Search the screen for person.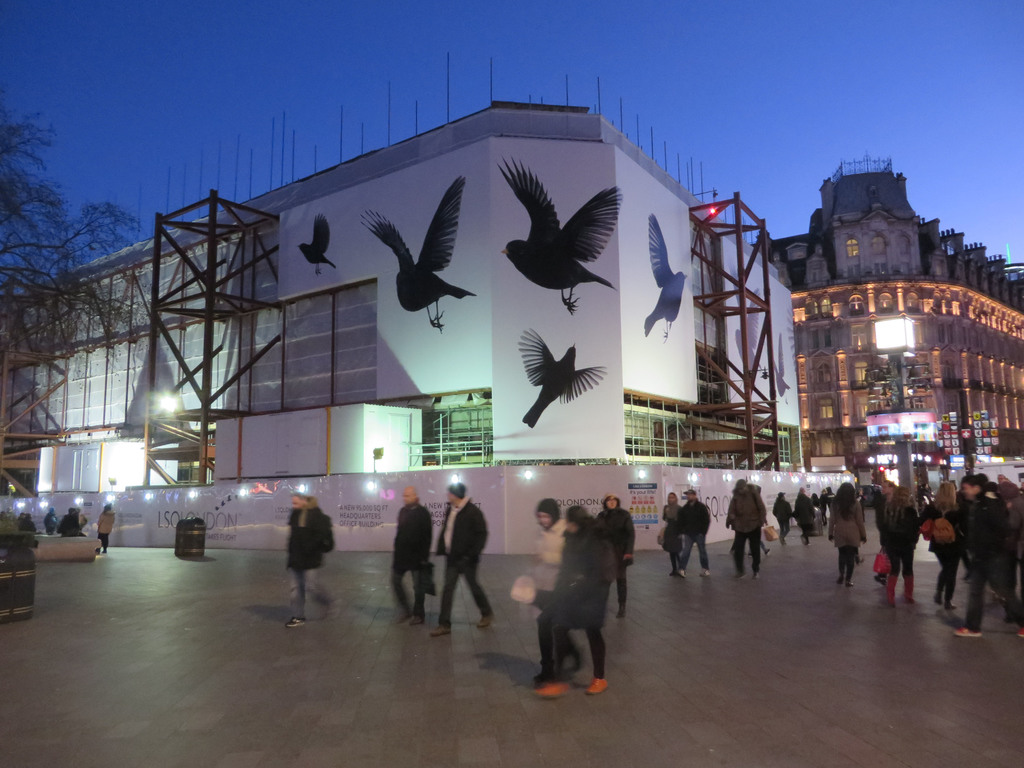
Found at region(525, 503, 577, 655).
